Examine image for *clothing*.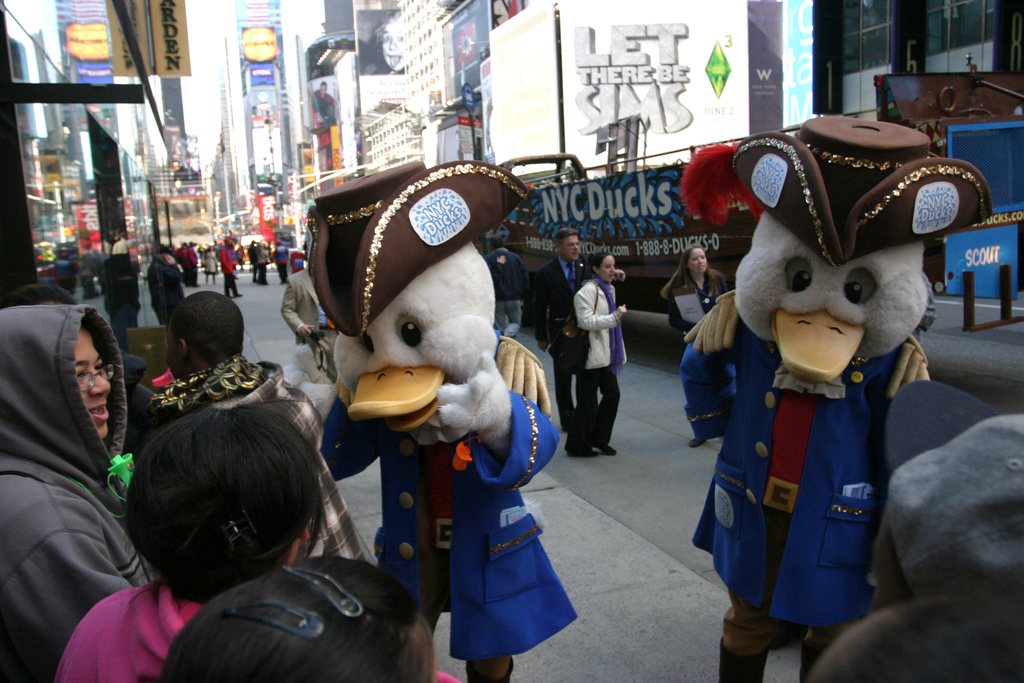
Examination result: x1=571, y1=268, x2=643, y2=444.
